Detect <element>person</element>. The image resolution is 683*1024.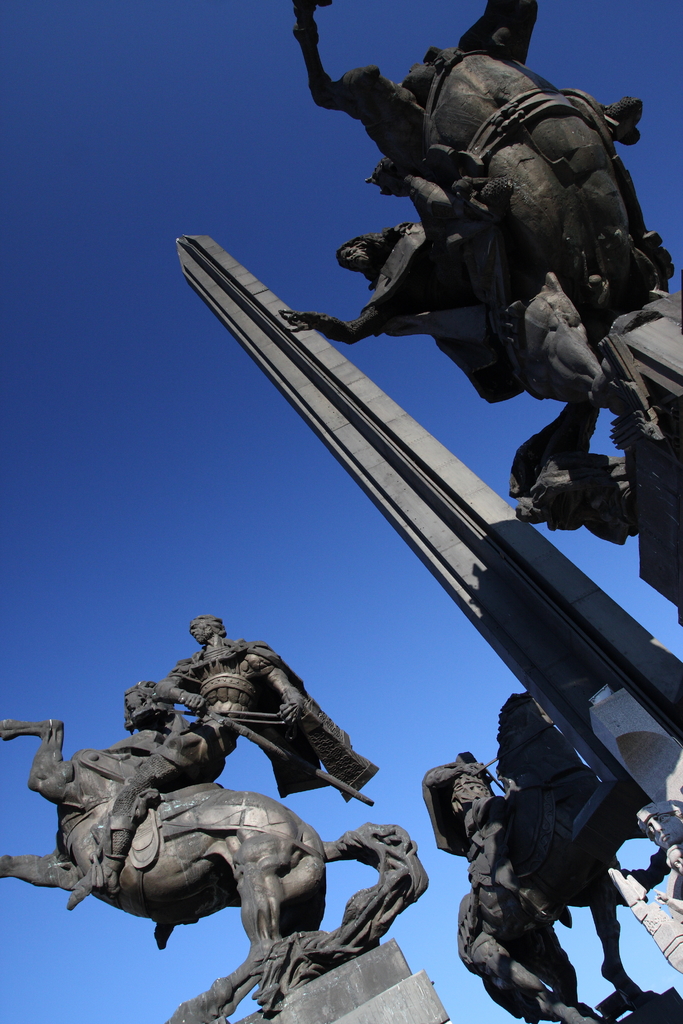
bbox=[83, 609, 381, 905].
